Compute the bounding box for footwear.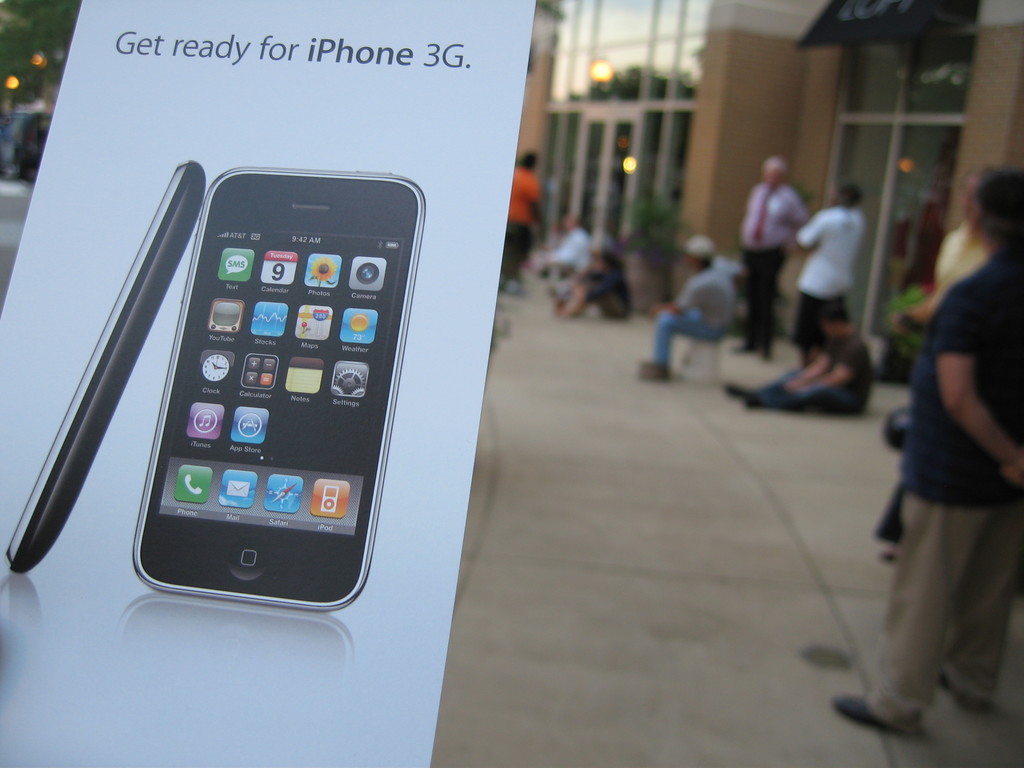
bbox=[829, 698, 919, 737].
